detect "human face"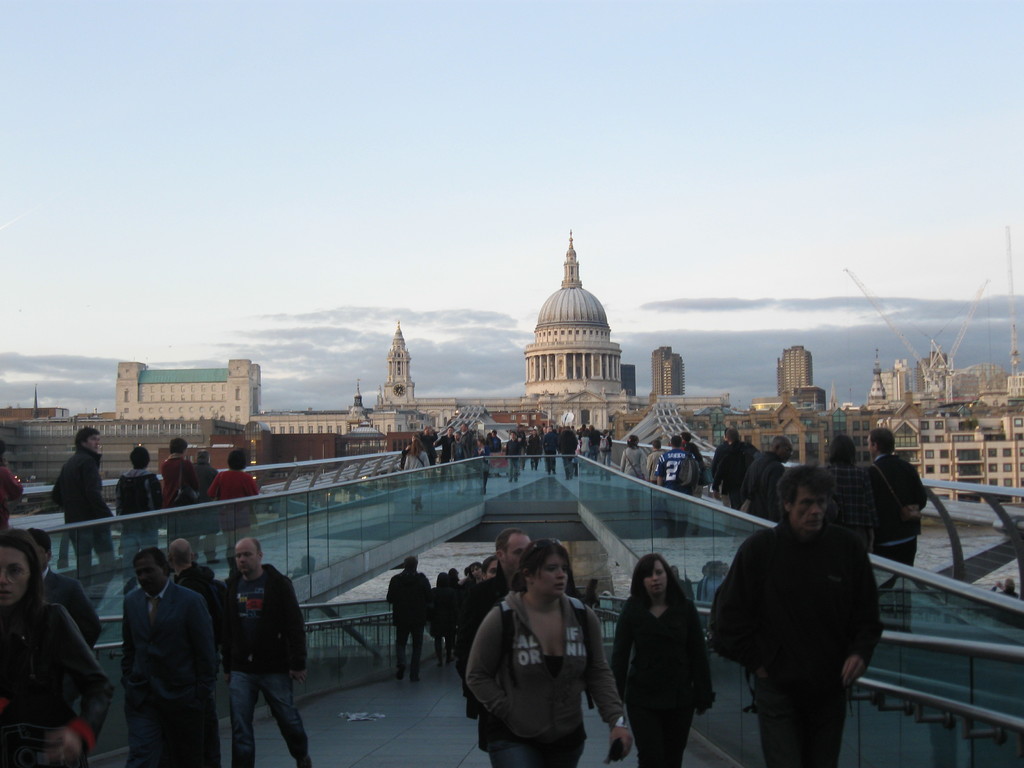
88 434 99 450
